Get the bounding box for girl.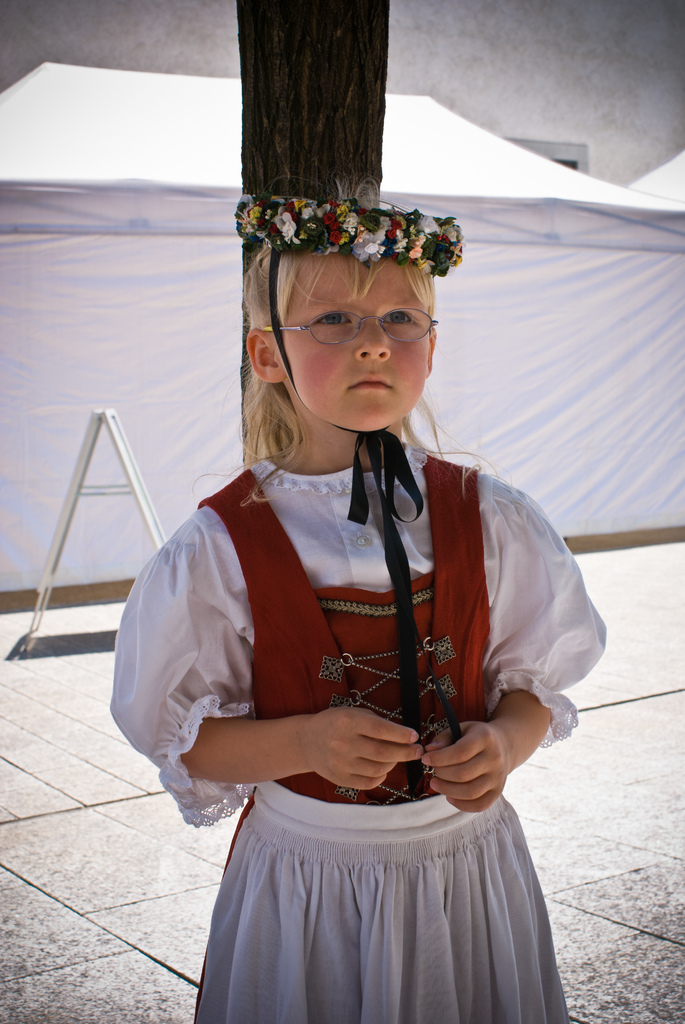
l=103, t=180, r=613, b=1023.
